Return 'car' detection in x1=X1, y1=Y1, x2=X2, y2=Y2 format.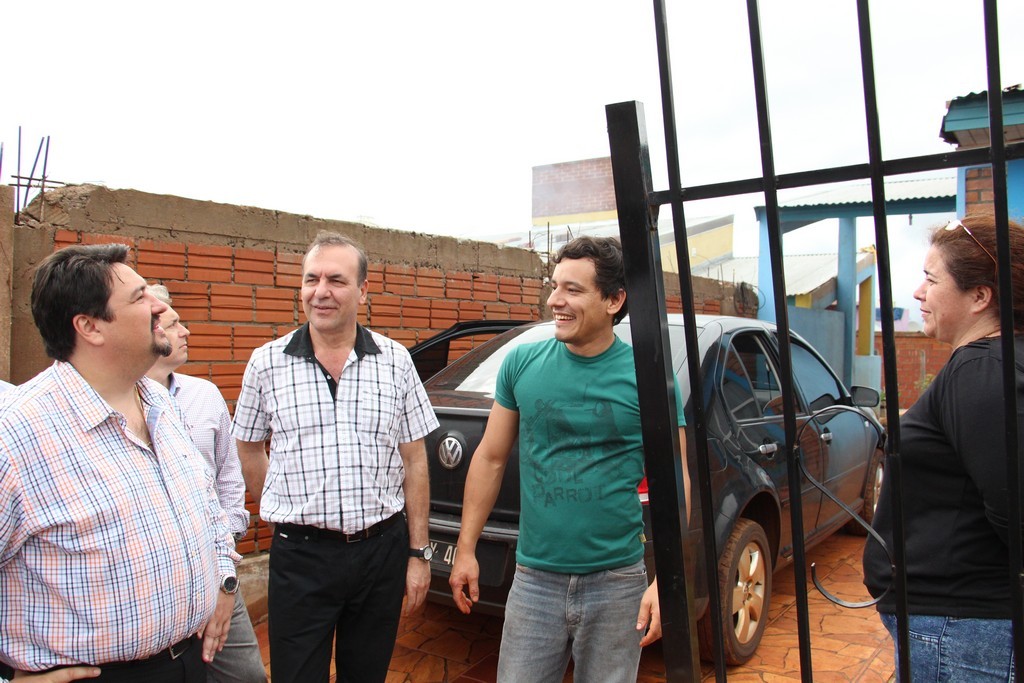
x1=408, y1=310, x2=888, y2=669.
